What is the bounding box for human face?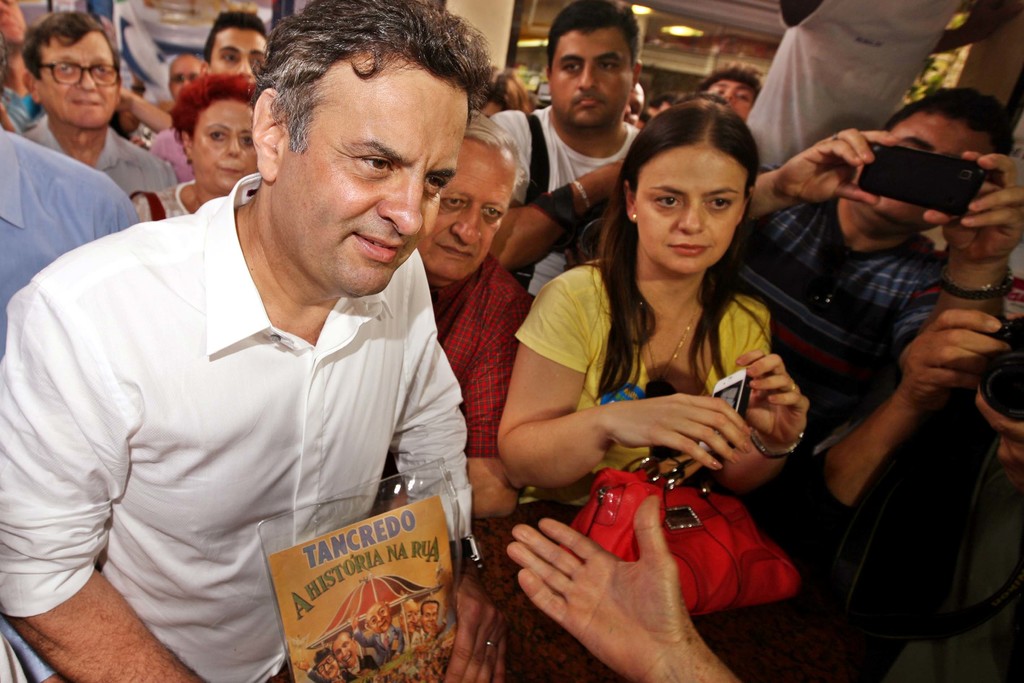
[left=312, top=657, right=338, bottom=679].
